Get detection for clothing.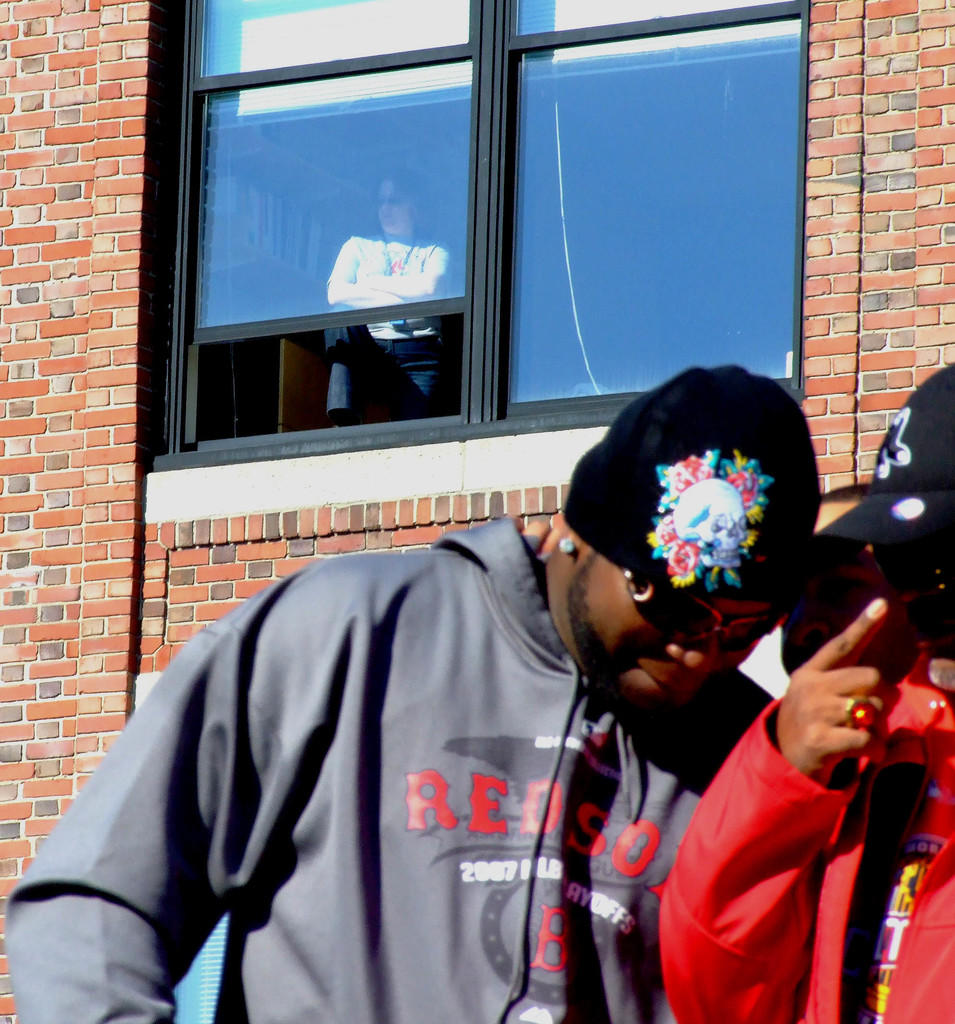
Detection: [329, 225, 445, 416].
